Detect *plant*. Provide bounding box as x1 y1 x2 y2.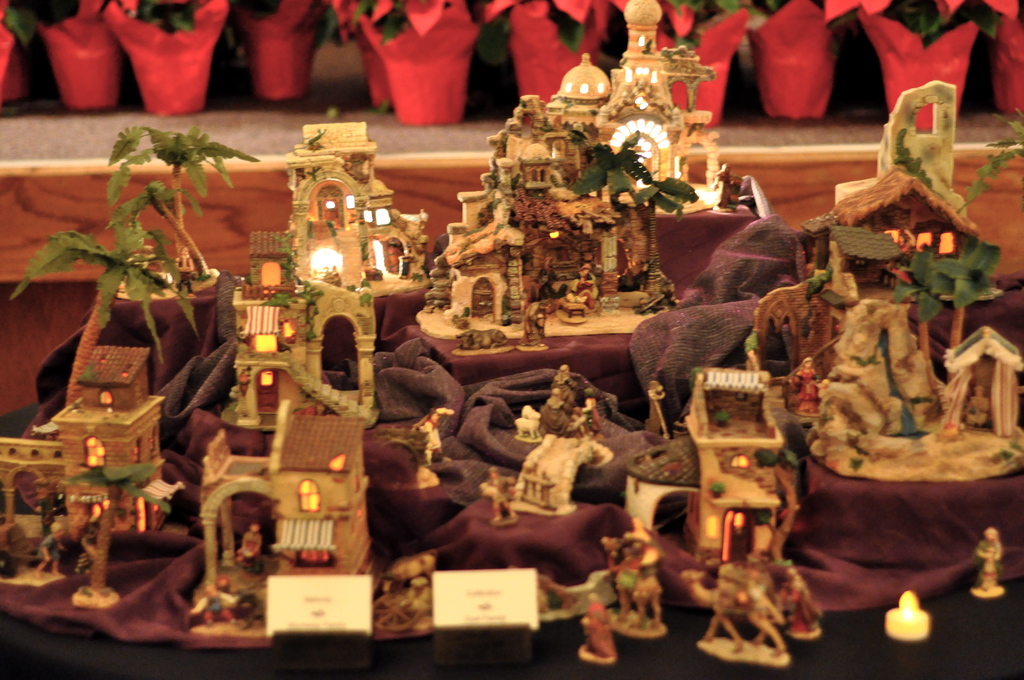
899 220 1020 376.
